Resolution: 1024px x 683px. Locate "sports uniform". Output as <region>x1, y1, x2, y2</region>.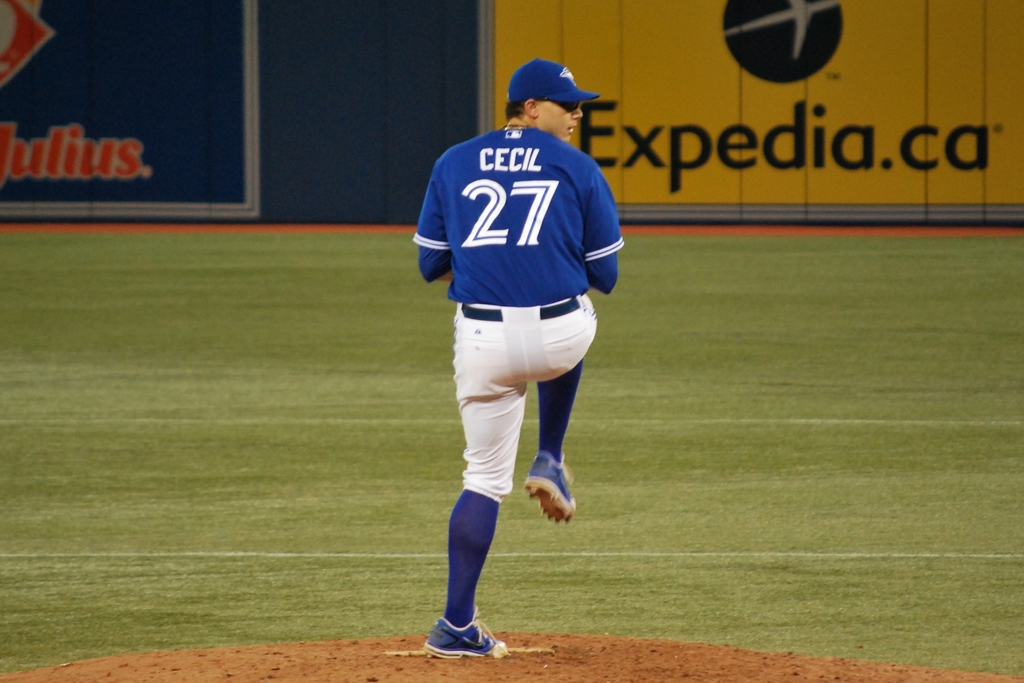
<region>395, 70, 632, 663</region>.
